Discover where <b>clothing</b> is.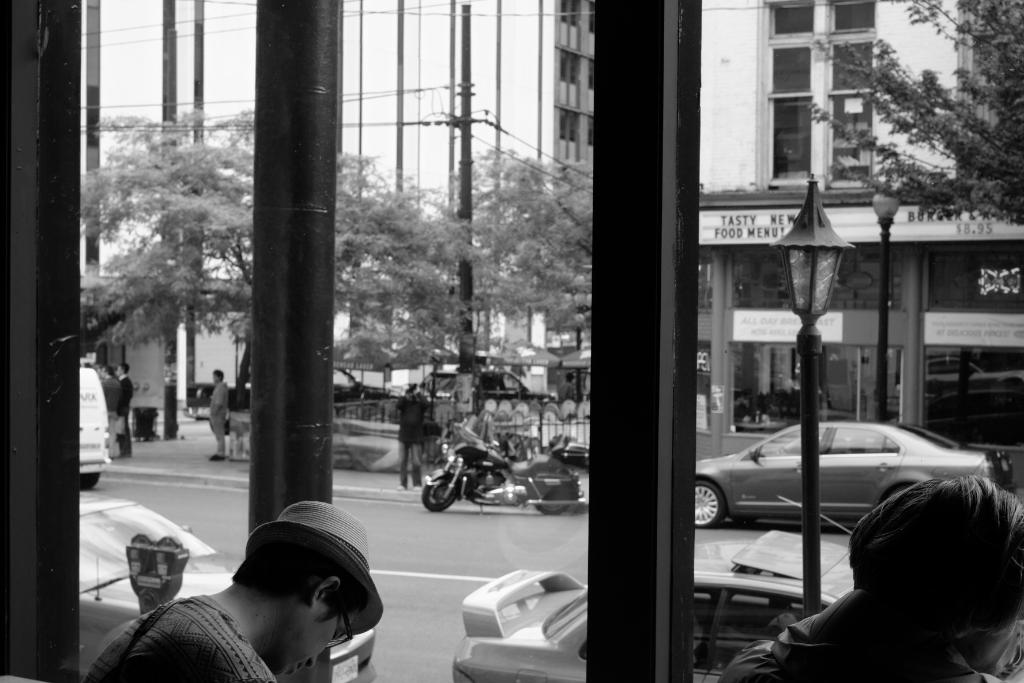
Discovered at bbox=(121, 374, 134, 449).
